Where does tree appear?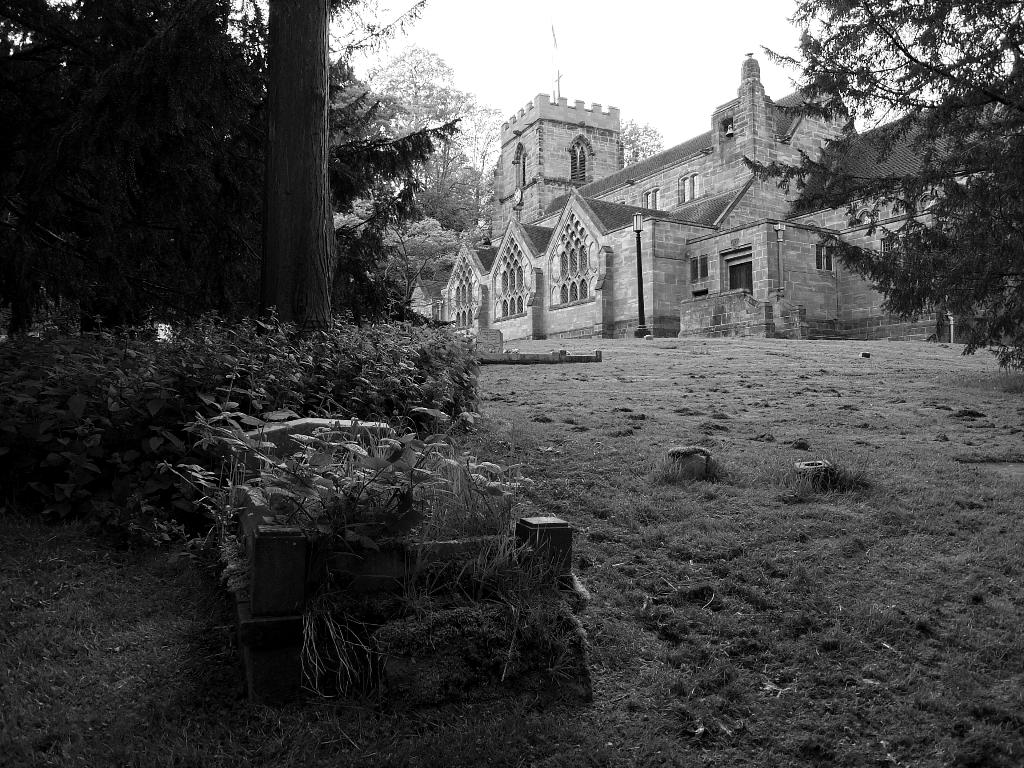
Appears at bbox=(614, 120, 665, 163).
